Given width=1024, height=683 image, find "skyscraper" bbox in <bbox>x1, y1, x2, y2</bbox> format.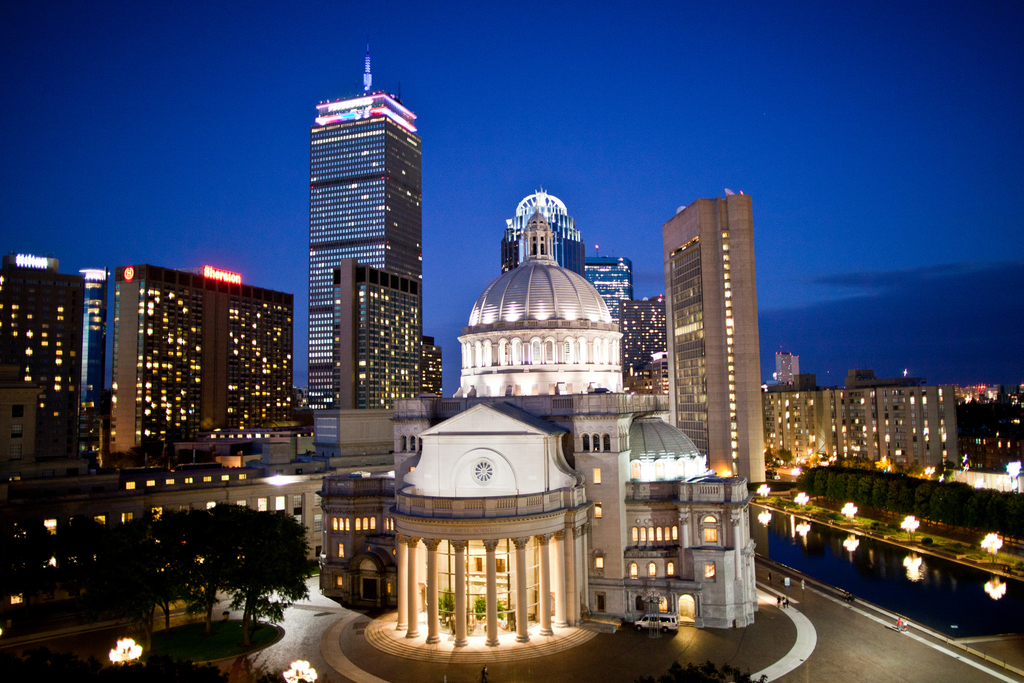
<bbox>660, 194, 770, 495</bbox>.
